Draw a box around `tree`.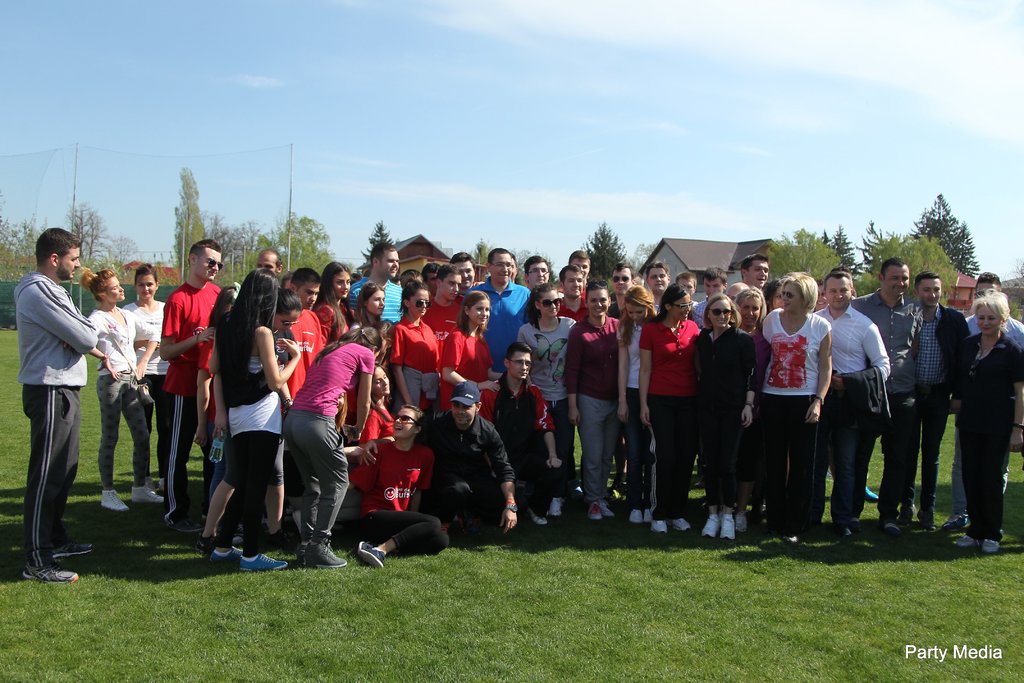
170/166/206/287.
